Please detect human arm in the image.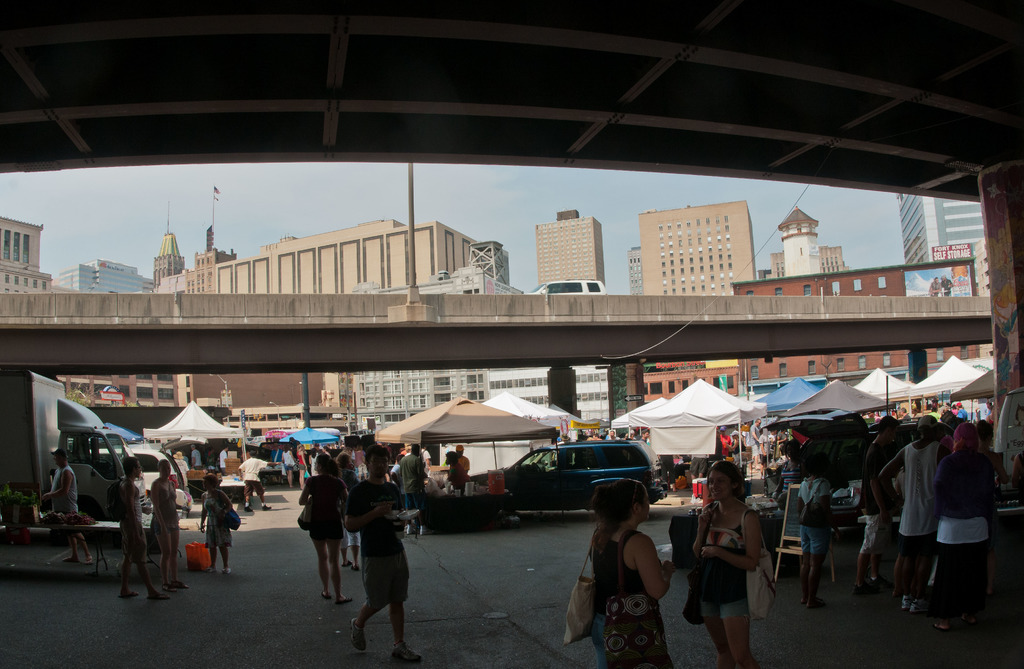
{"x1": 864, "y1": 462, "x2": 877, "y2": 542}.
